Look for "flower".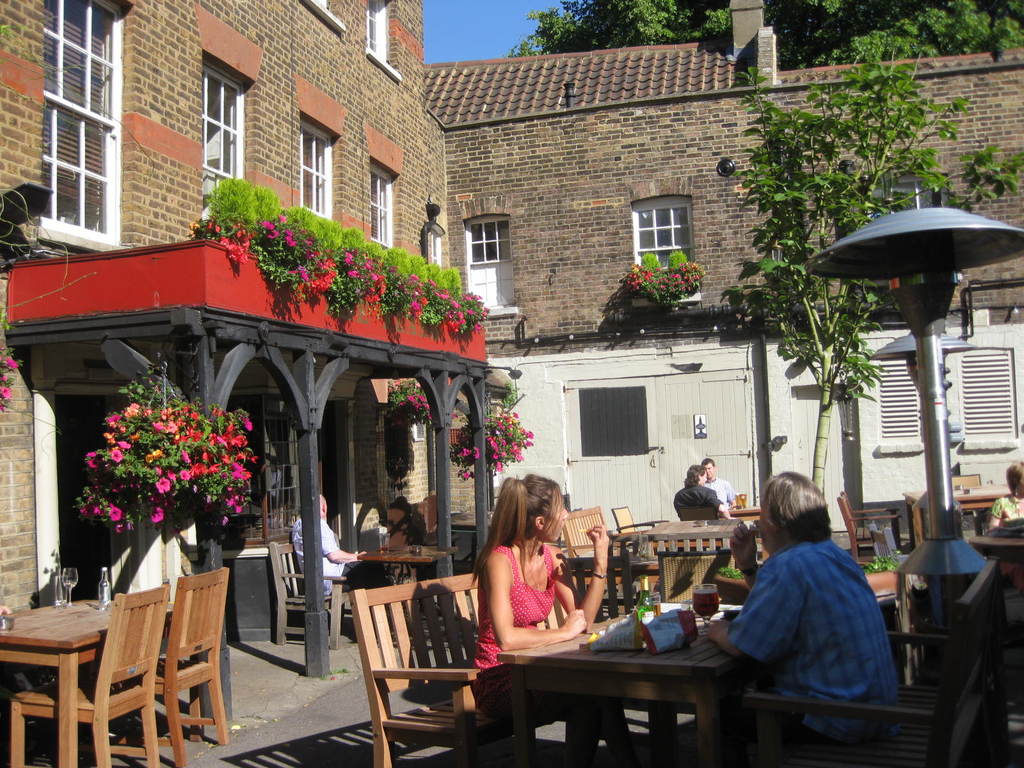
Found: [left=0, top=398, right=6, bottom=410].
